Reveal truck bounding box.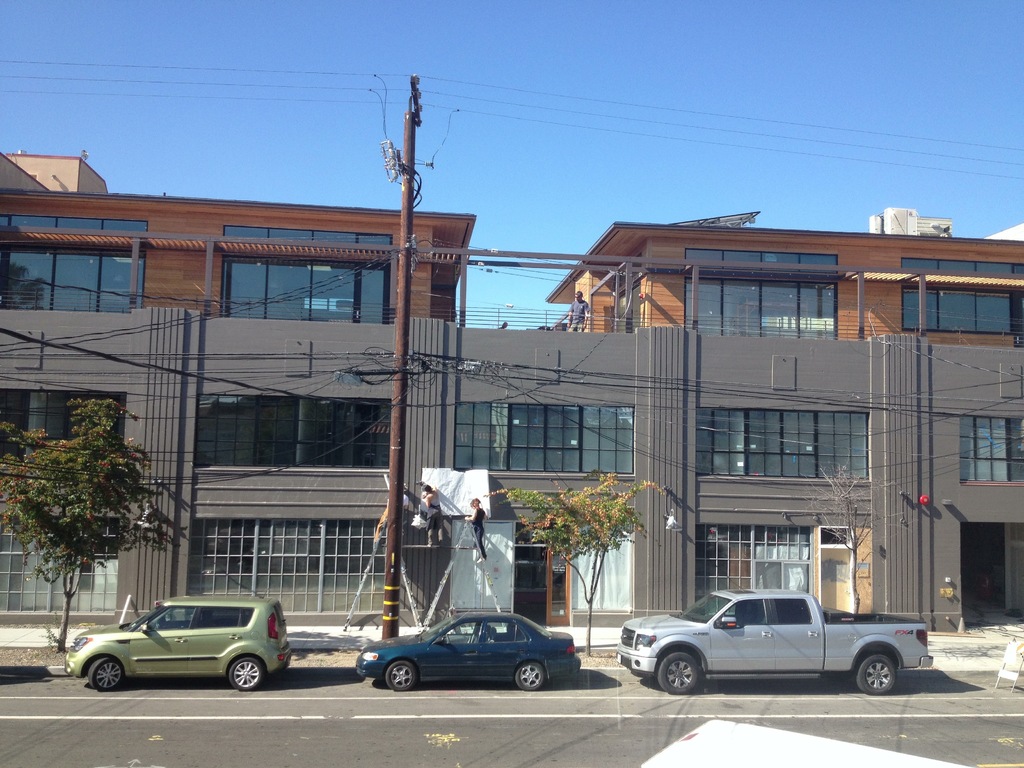
Revealed: locate(623, 591, 937, 707).
